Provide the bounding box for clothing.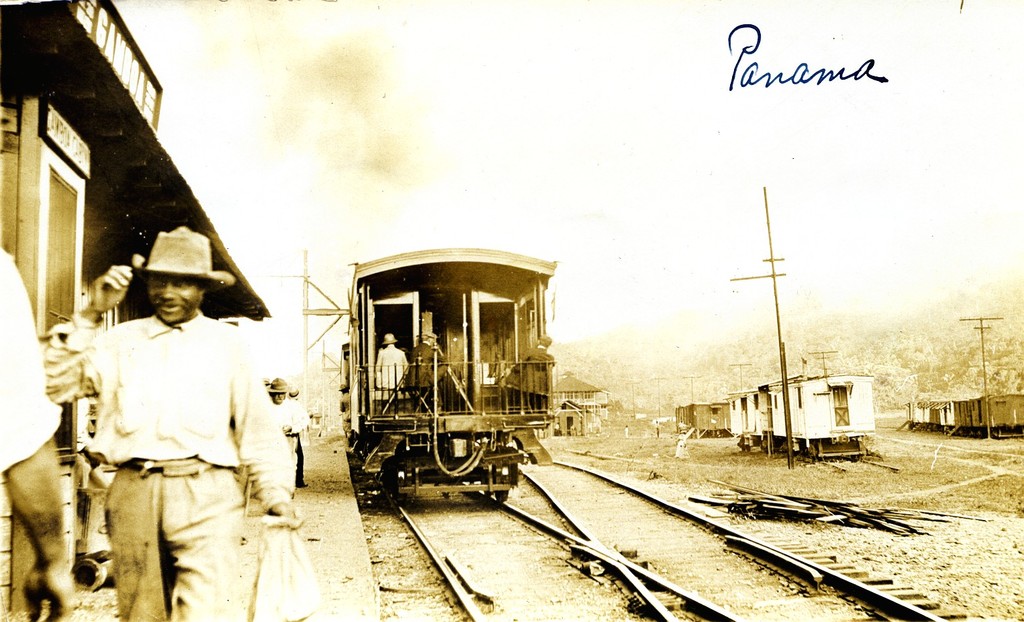
locate(364, 341, 402, 397).
